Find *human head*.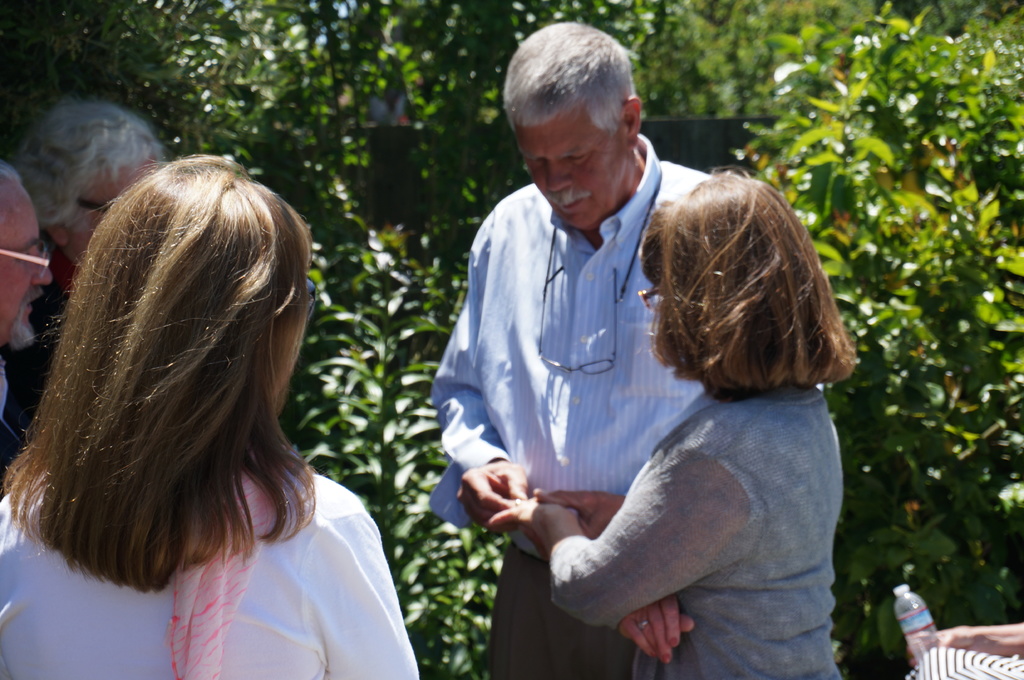
<region>10, 104, 165, 270</region>.
